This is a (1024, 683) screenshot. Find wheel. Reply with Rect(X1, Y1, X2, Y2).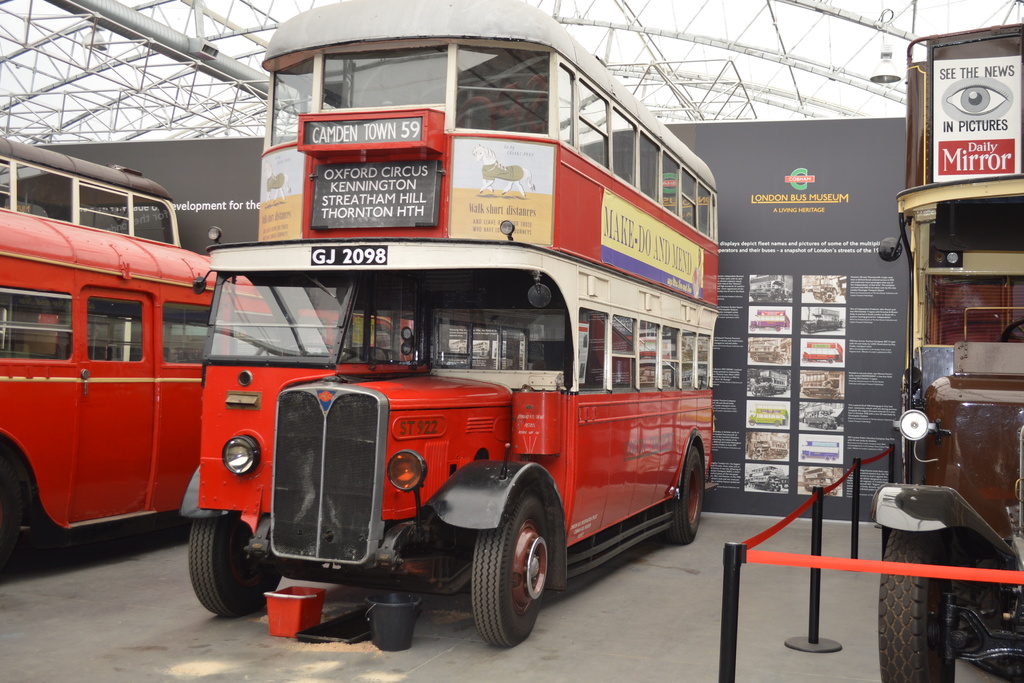
Rect(751, 388, 757, 396).
